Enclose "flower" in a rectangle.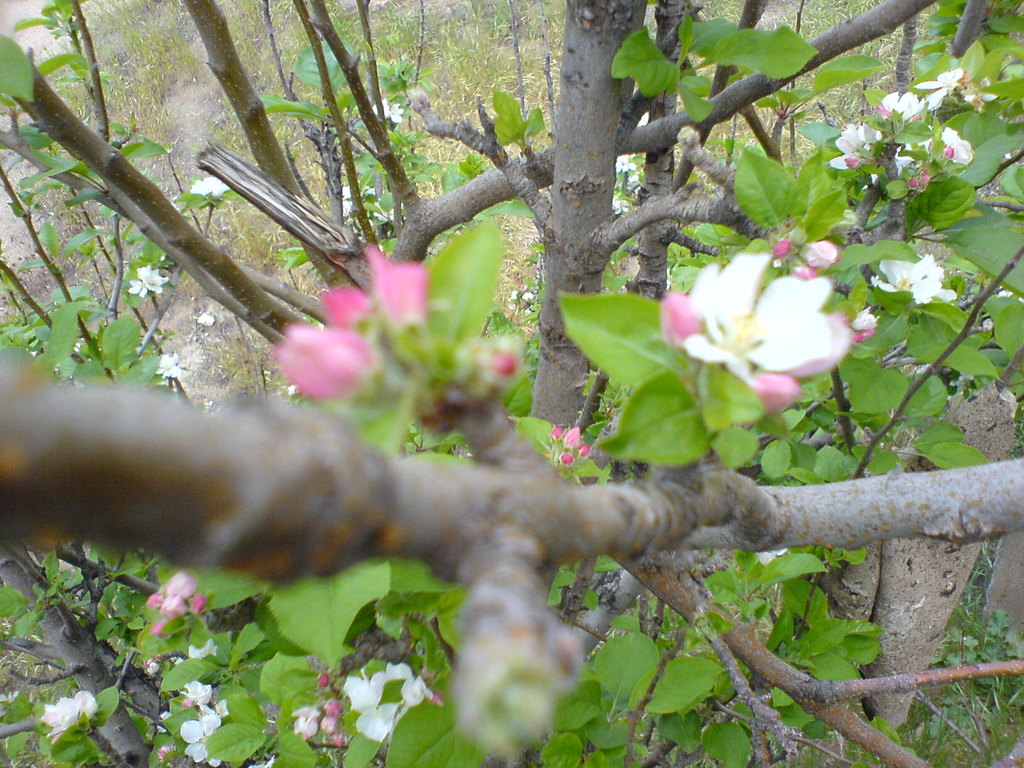
bbox(39, 687, 95, 737).
